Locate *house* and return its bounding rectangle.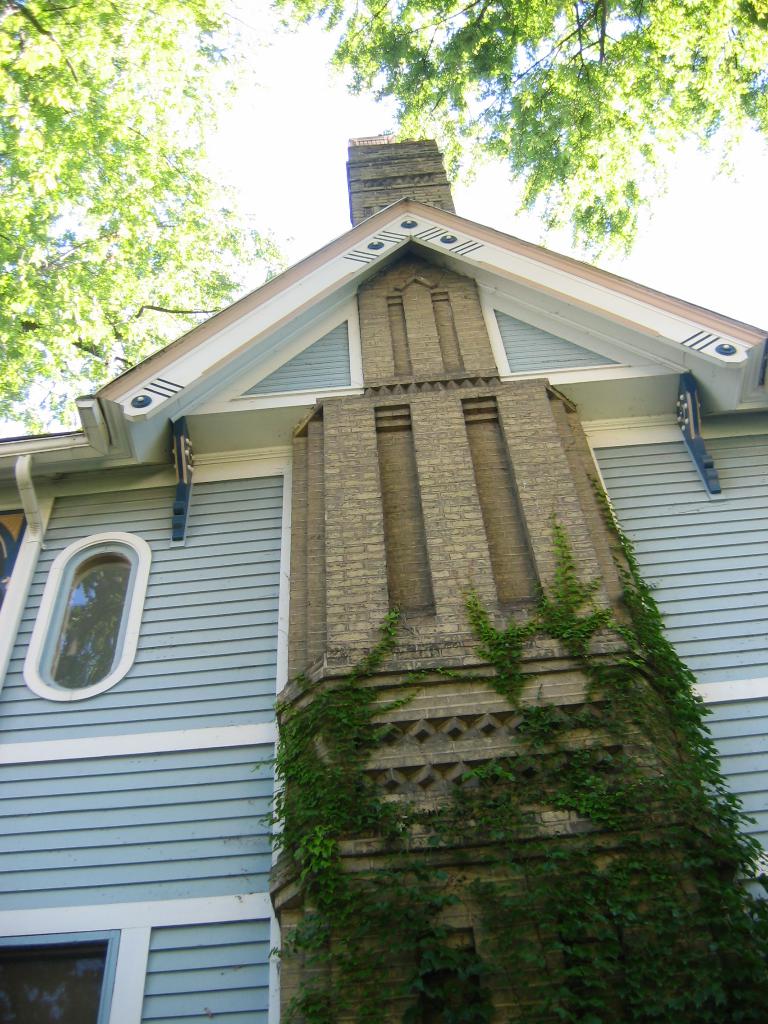
x1=0, y1=136, x2=767, y2=1023.
